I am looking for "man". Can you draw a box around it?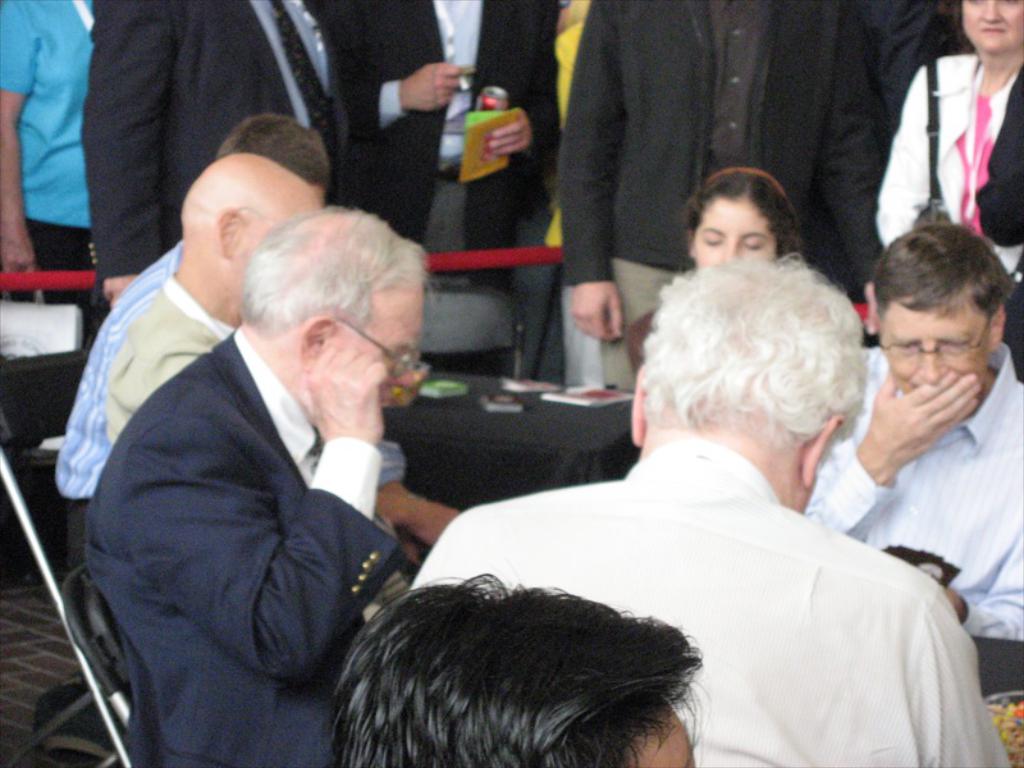
Sure, the bounding box is [803, 224, 1023, 644].
